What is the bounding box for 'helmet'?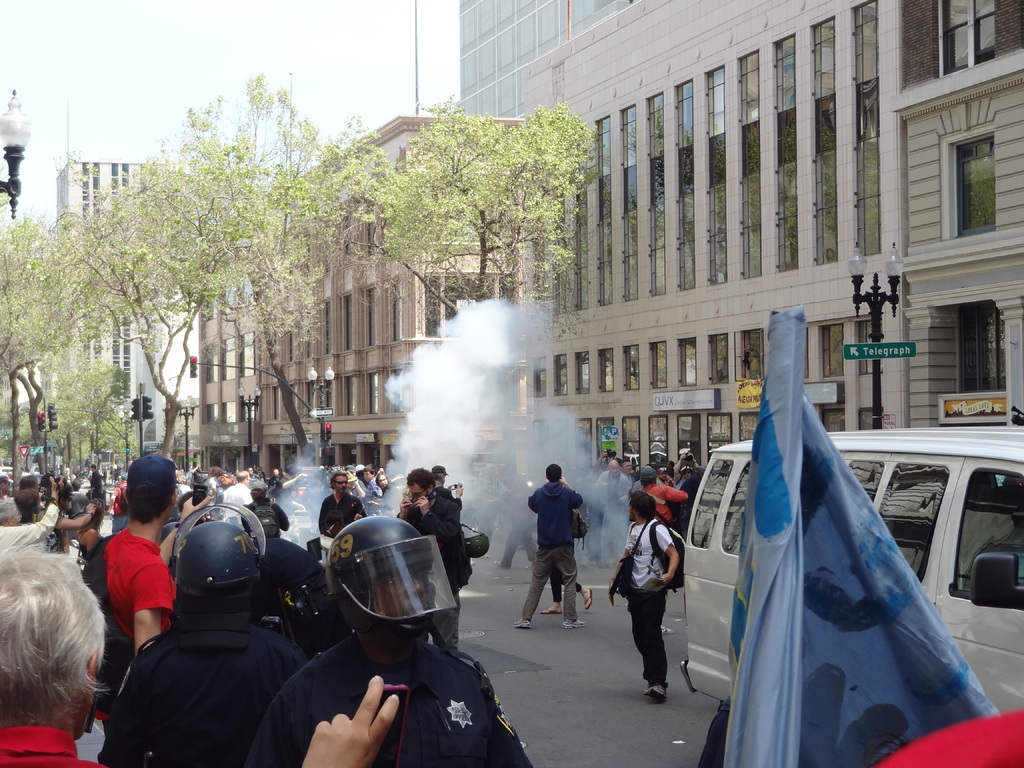
pyautogui.locateOnScreen(168, 502, 271, 606).
